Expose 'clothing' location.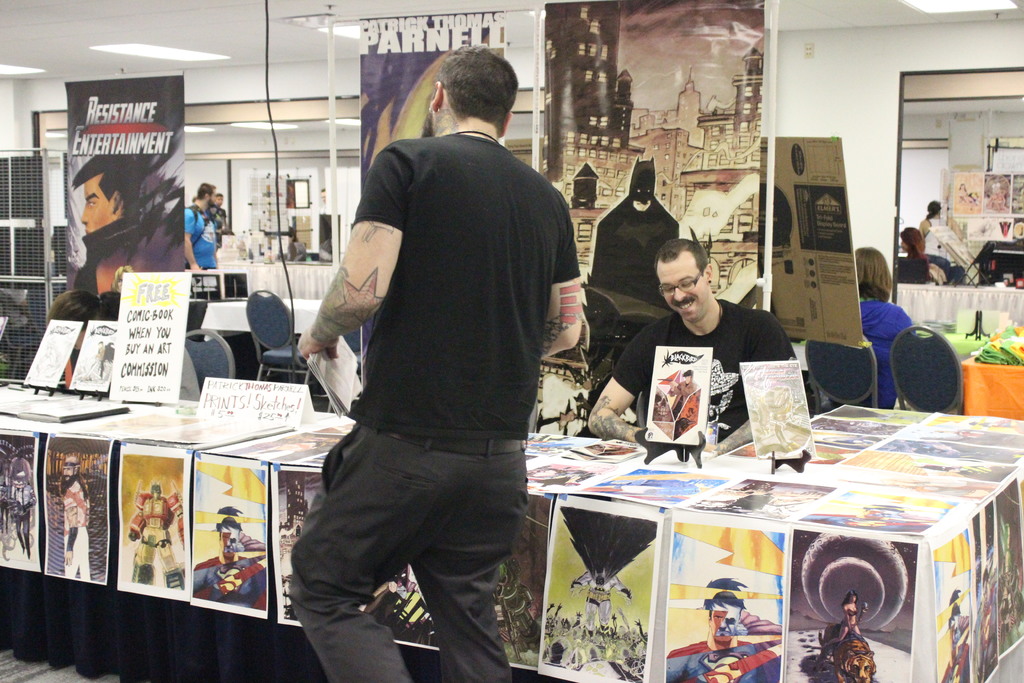
Exposed at (612, 298, 798, 441).
